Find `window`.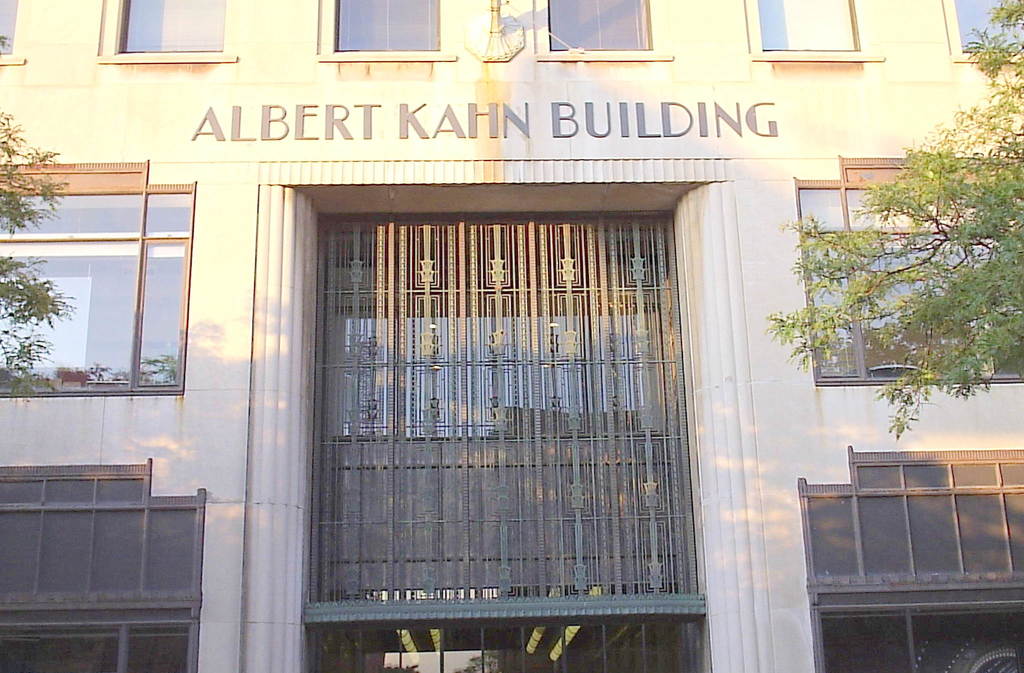
left=948, top=0, right=1023, bottom=71.
